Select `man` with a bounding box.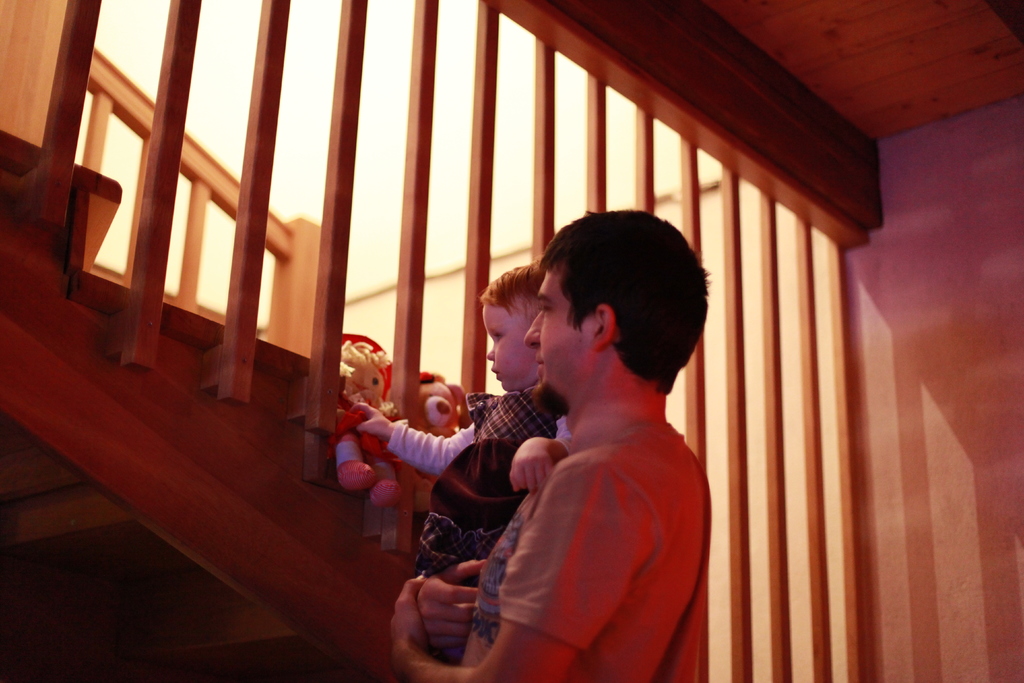
[left=388, top=208, right=708, bottom=682].
